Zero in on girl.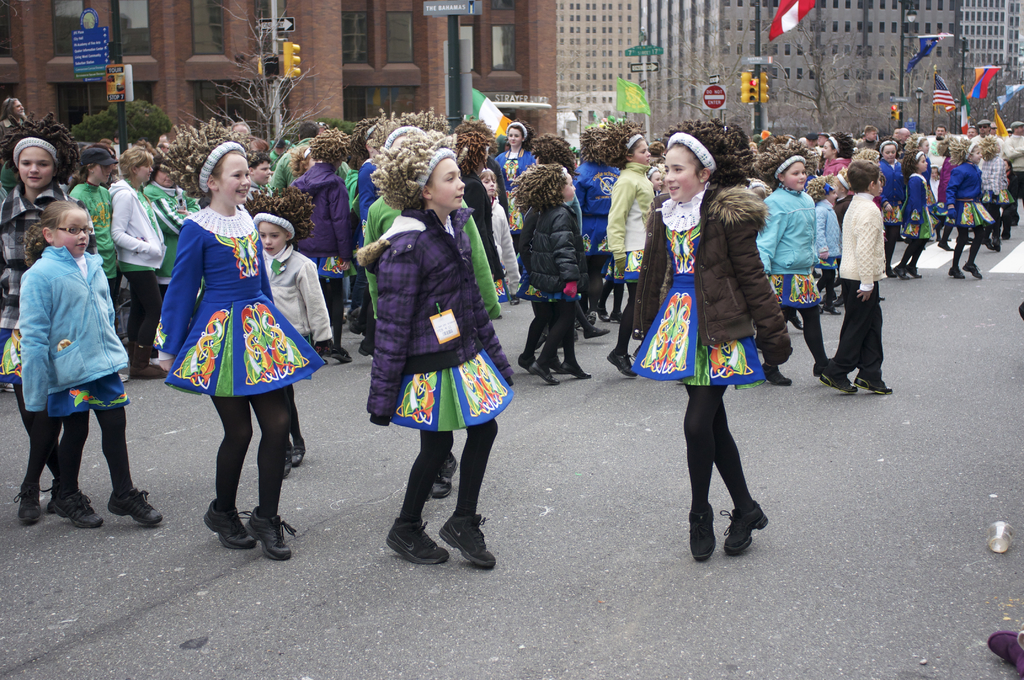
Zeroed in: rect(19, 201, 163, 528).
